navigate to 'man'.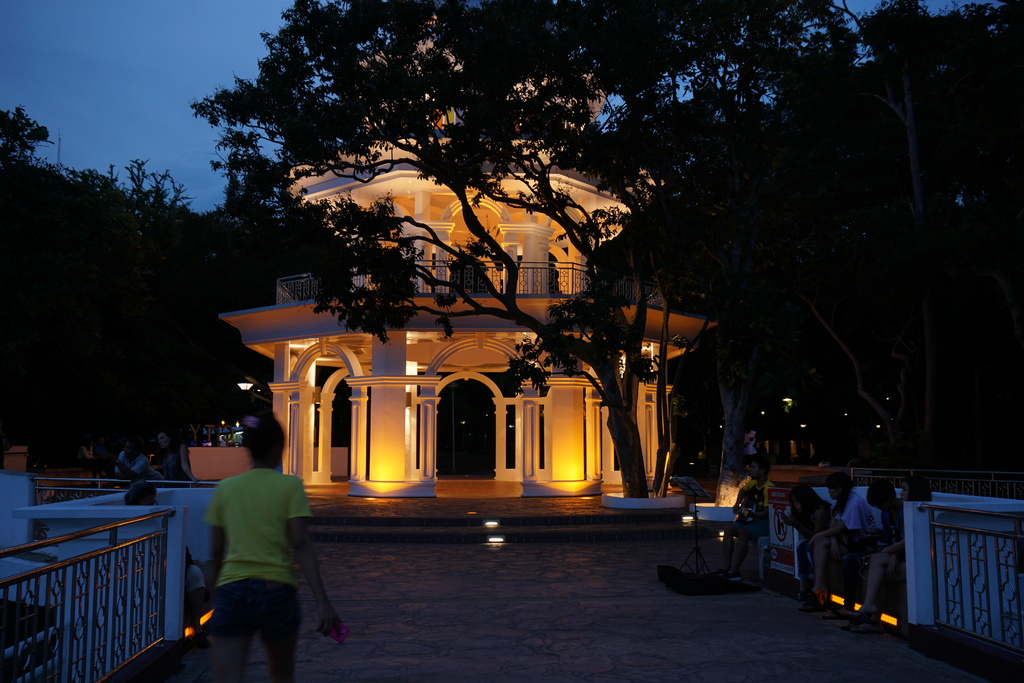
Navigation target: {"left": 735, "top": 448, "right": 778, "bottom": 579}.
